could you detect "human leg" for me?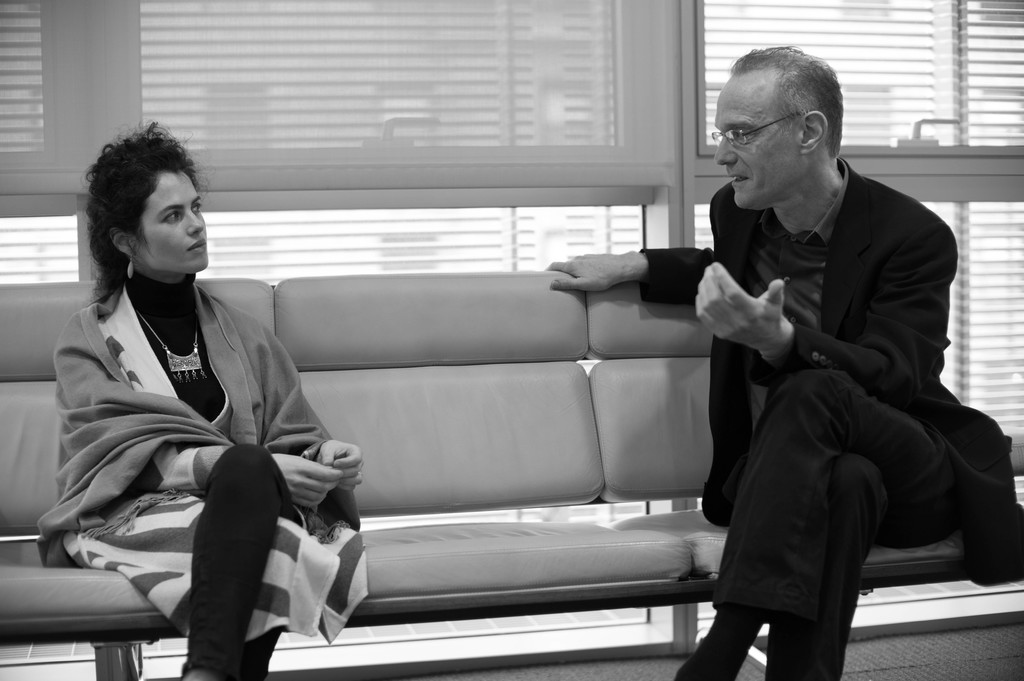
Detection result: l=764, t=449, r=892, b=678.
